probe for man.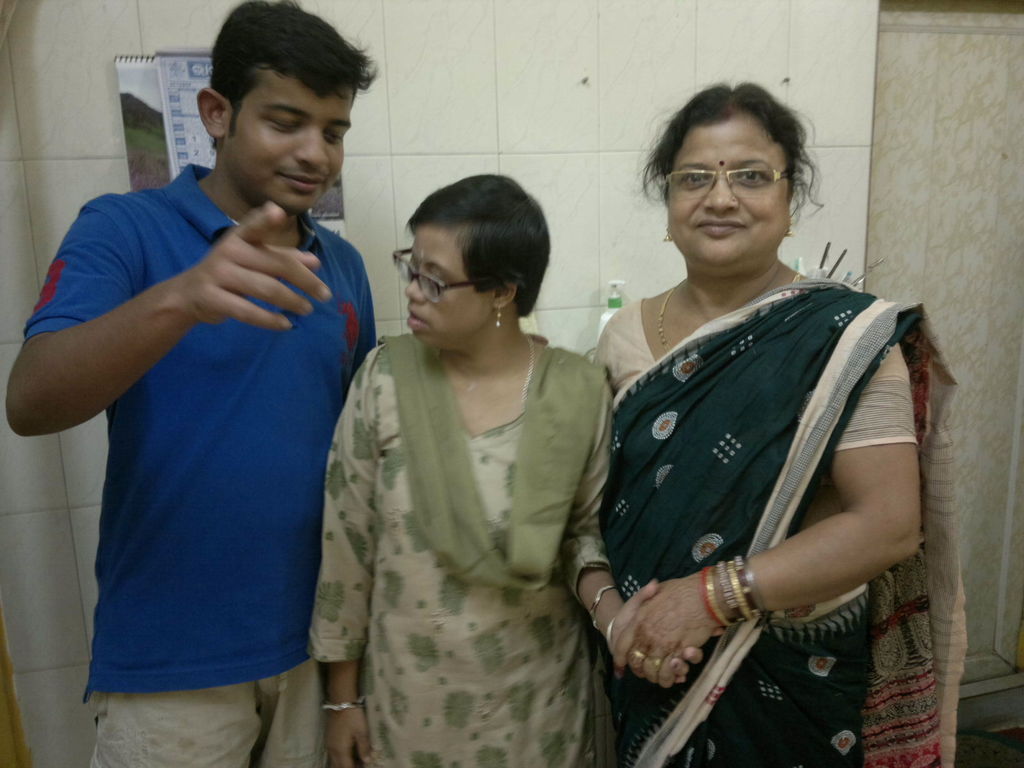
Probe result: x1=0, y1=0, x2=374, y2=767.
